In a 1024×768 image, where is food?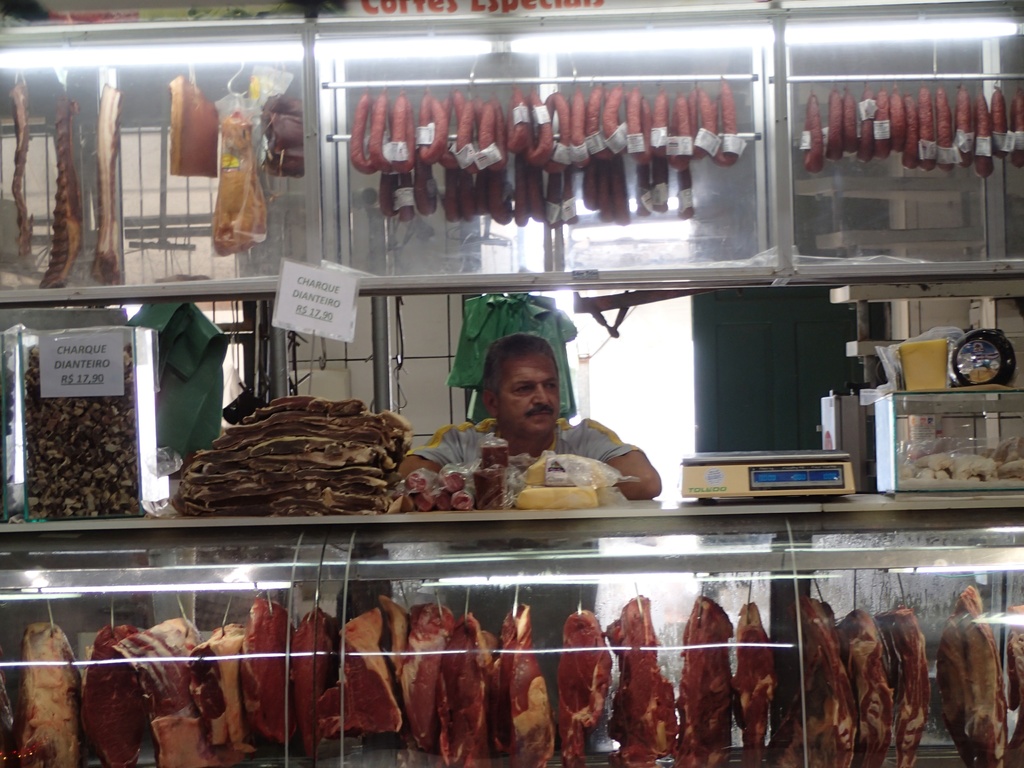
<region>731, 600, 774, 767</region>.
